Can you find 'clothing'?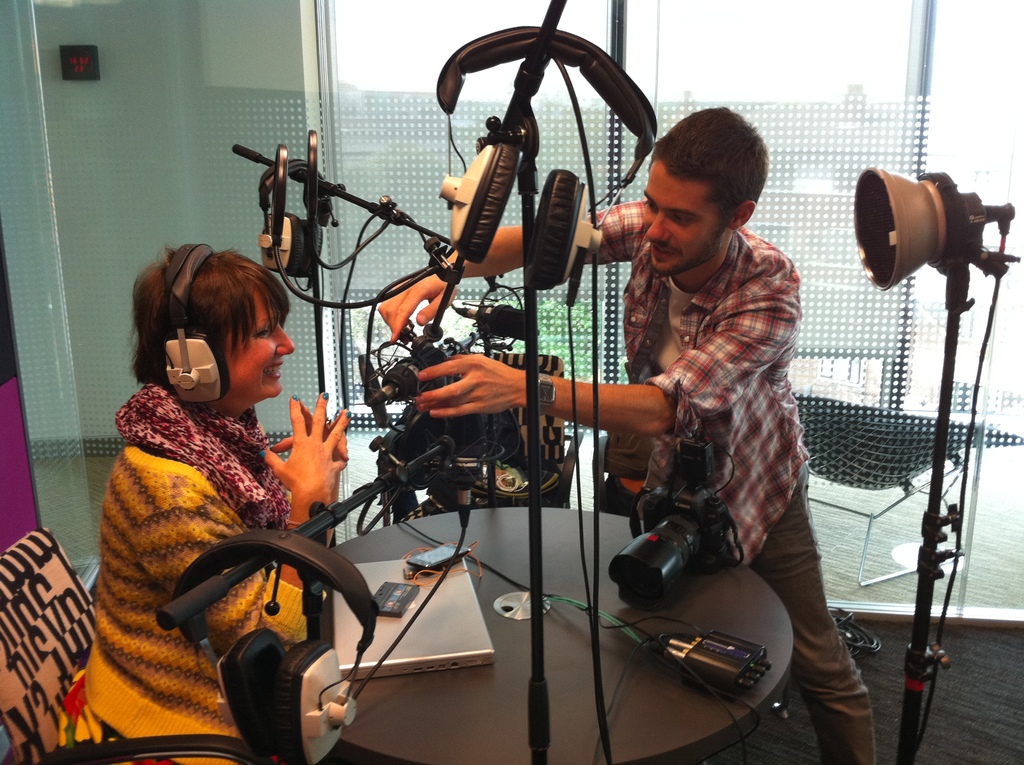
Yes, bounding box: 102:351:312:696.
